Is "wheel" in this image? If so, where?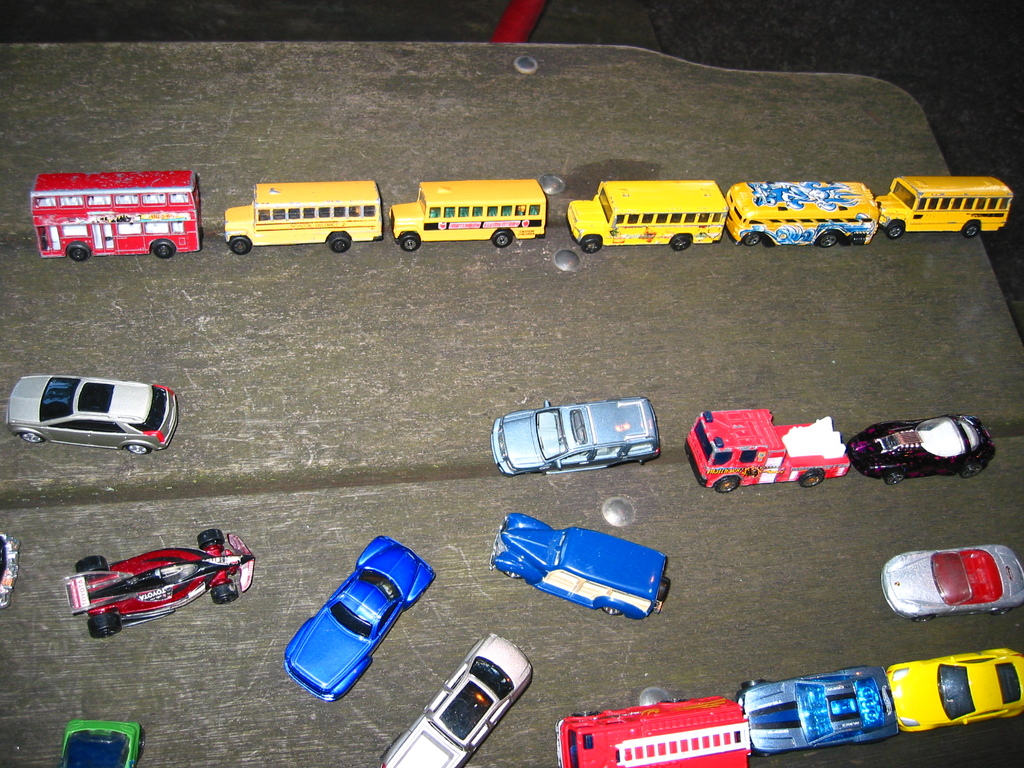
Yes, at [884,471,903,483].
